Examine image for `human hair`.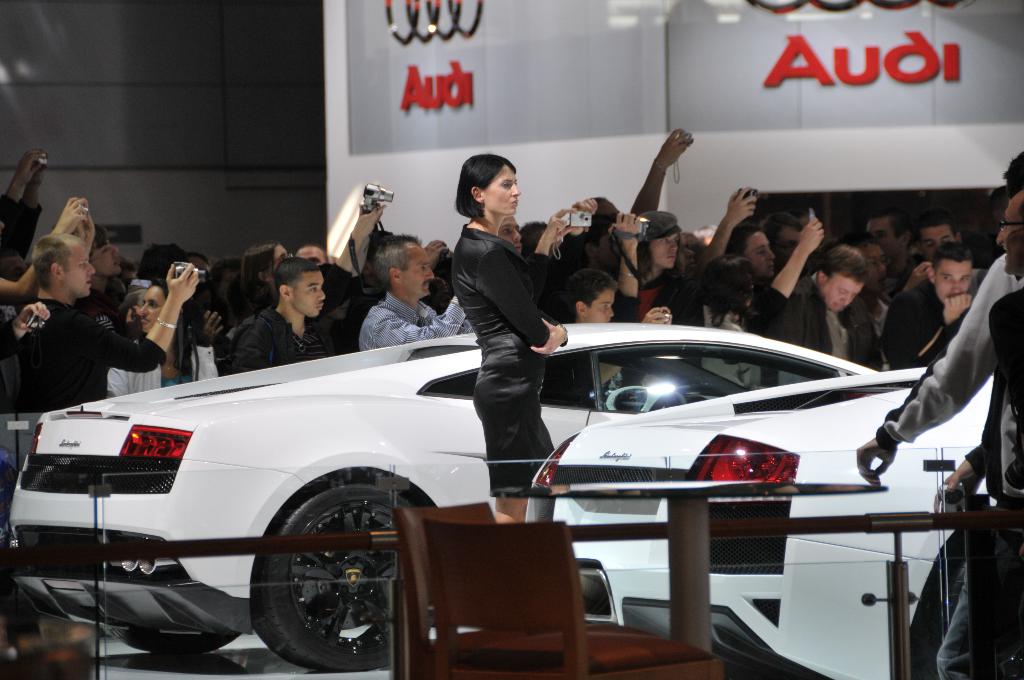
Examination result: (1006, 155, 1023, 204).
